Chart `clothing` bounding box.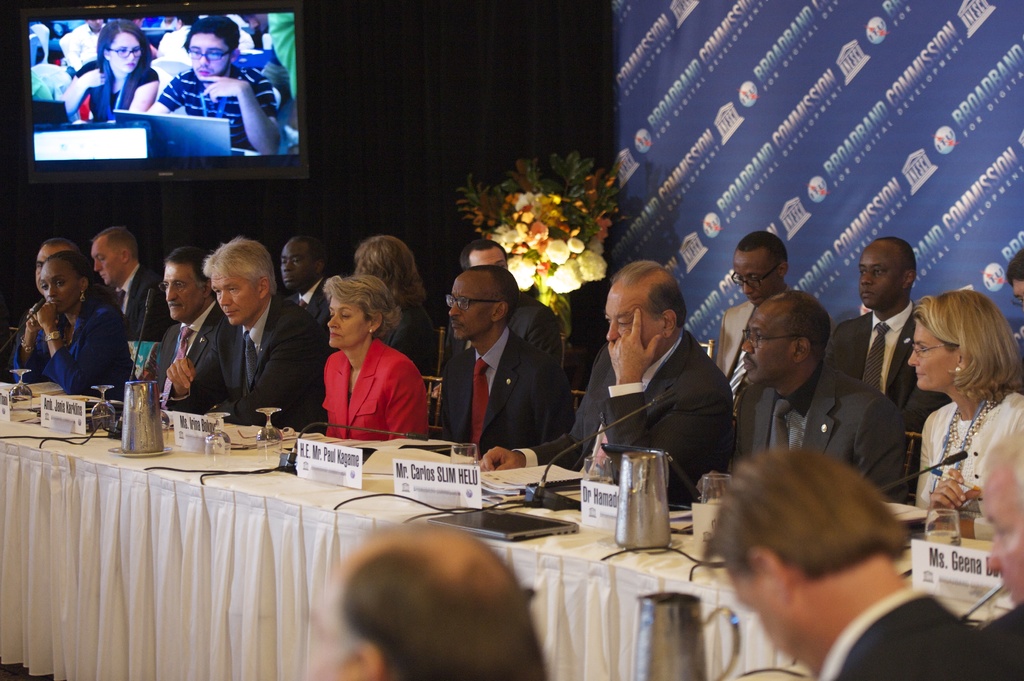
Charted: (916,392,1023,543).
